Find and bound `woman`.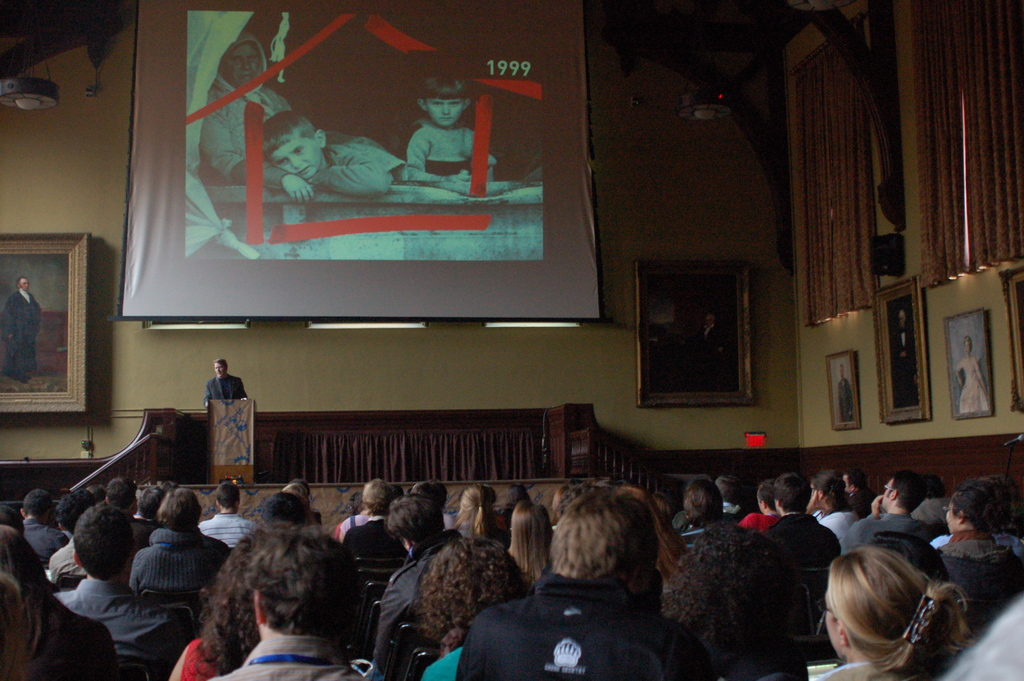
Bound: select_region(508, 502, 561, 582).
